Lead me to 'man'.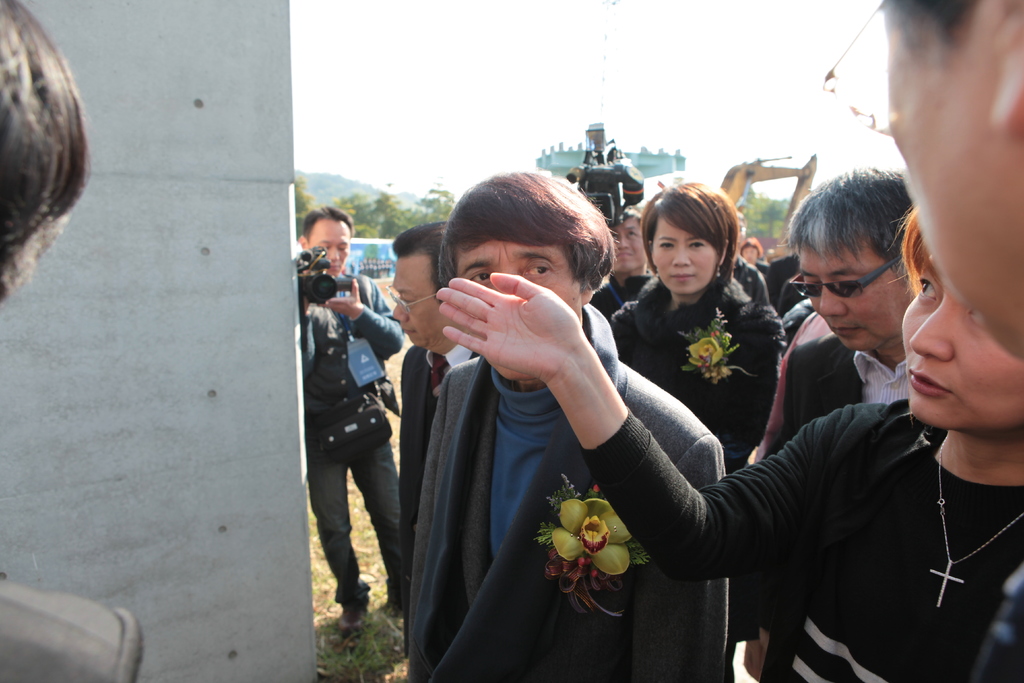
Lead to (x1=293, y1=214, x2=416, y2=634).
